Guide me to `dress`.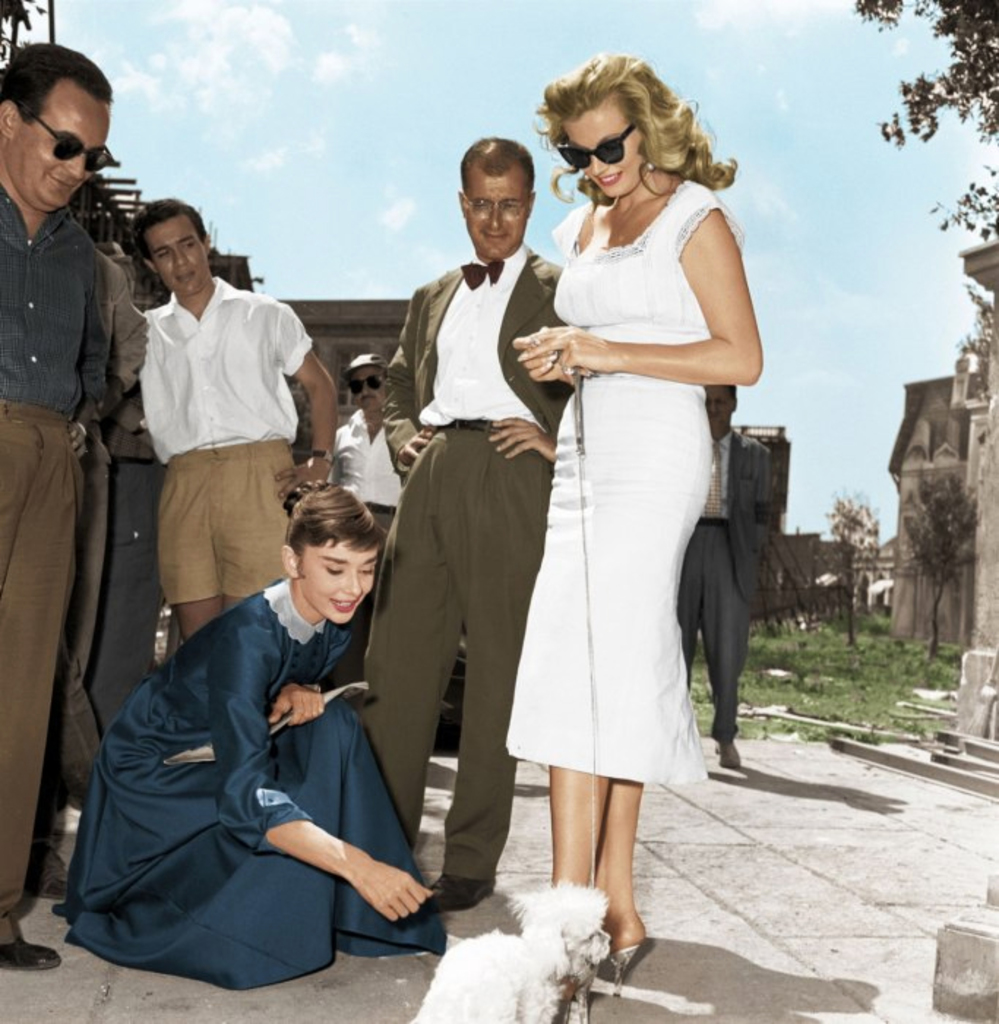
Guidance: 500,171,747,786.
